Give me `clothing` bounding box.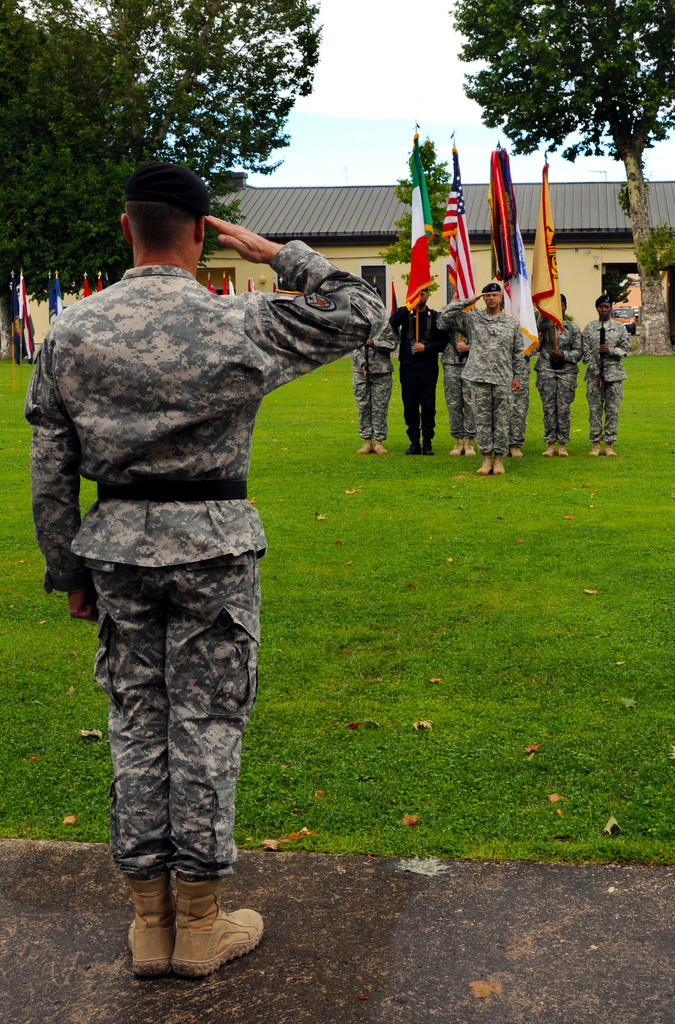
pyautogui.locateOnScreen(47, 193, 389, 942).
